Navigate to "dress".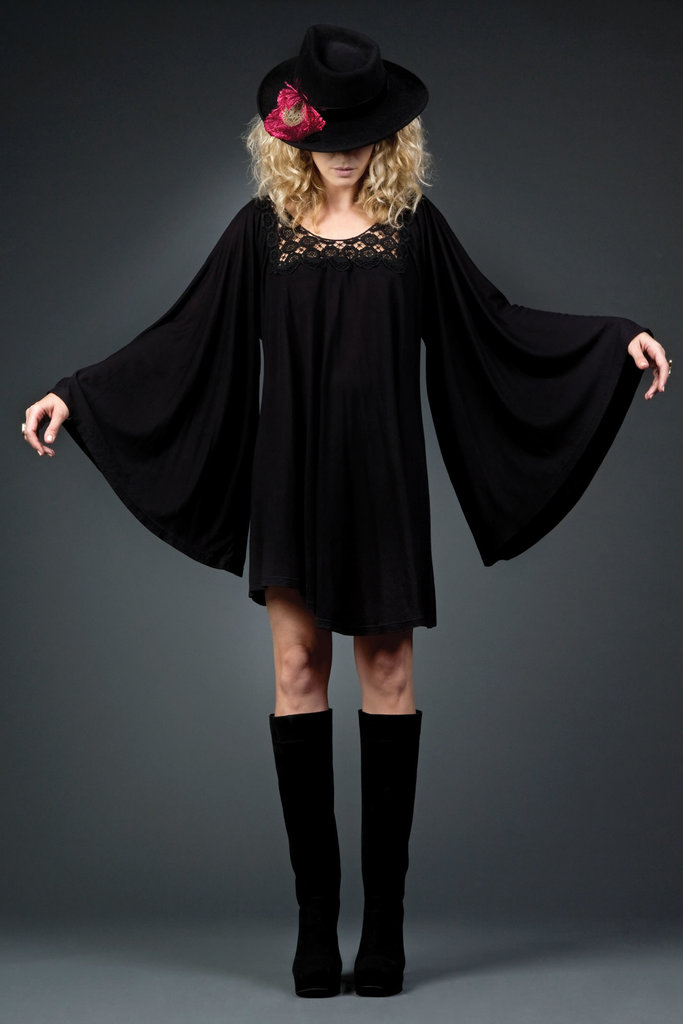
Navigation target: box=[43, 193, 652, 630].
